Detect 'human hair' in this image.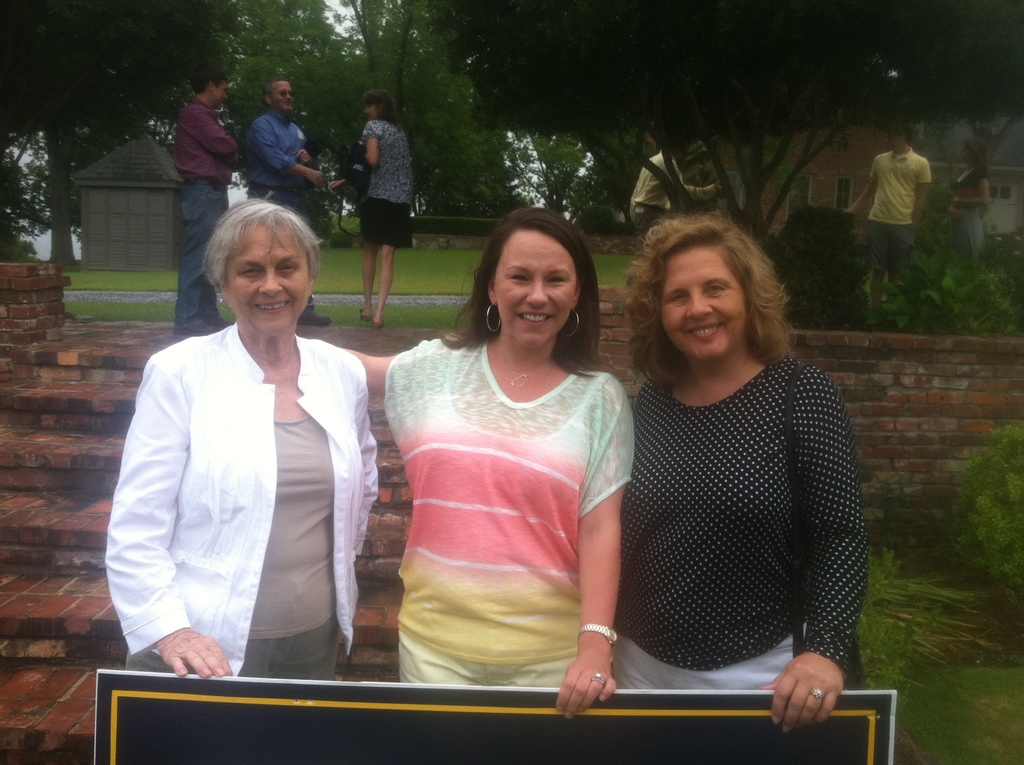
Detection: (362, 89, 400, 130).
